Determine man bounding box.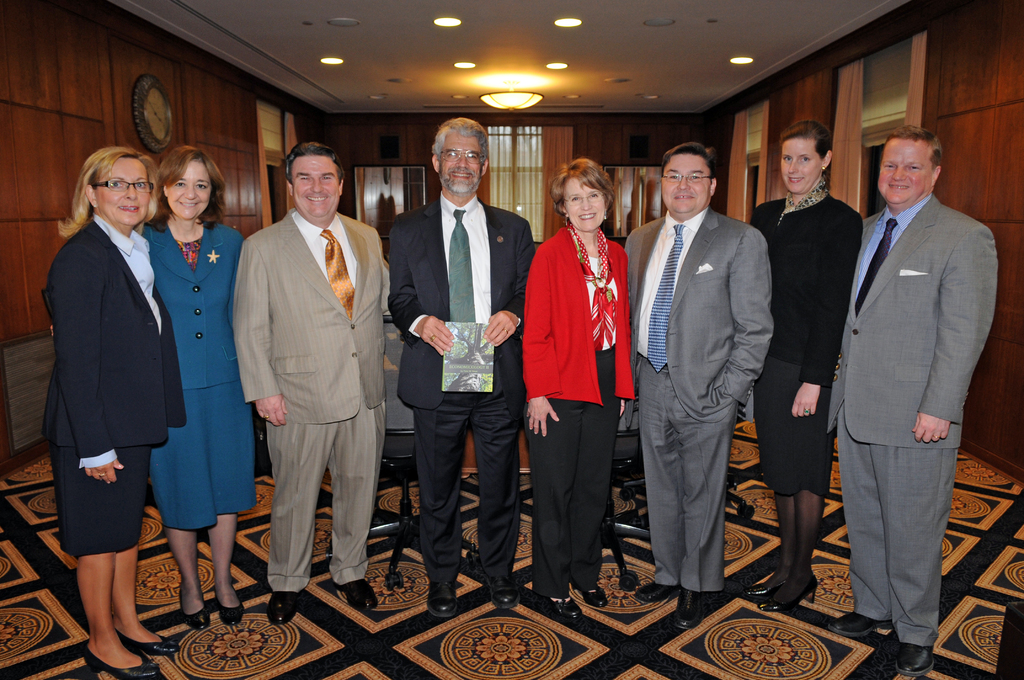
Determined: {"left": 623, "top": 143, "right": 772, "bottom": 625}.
